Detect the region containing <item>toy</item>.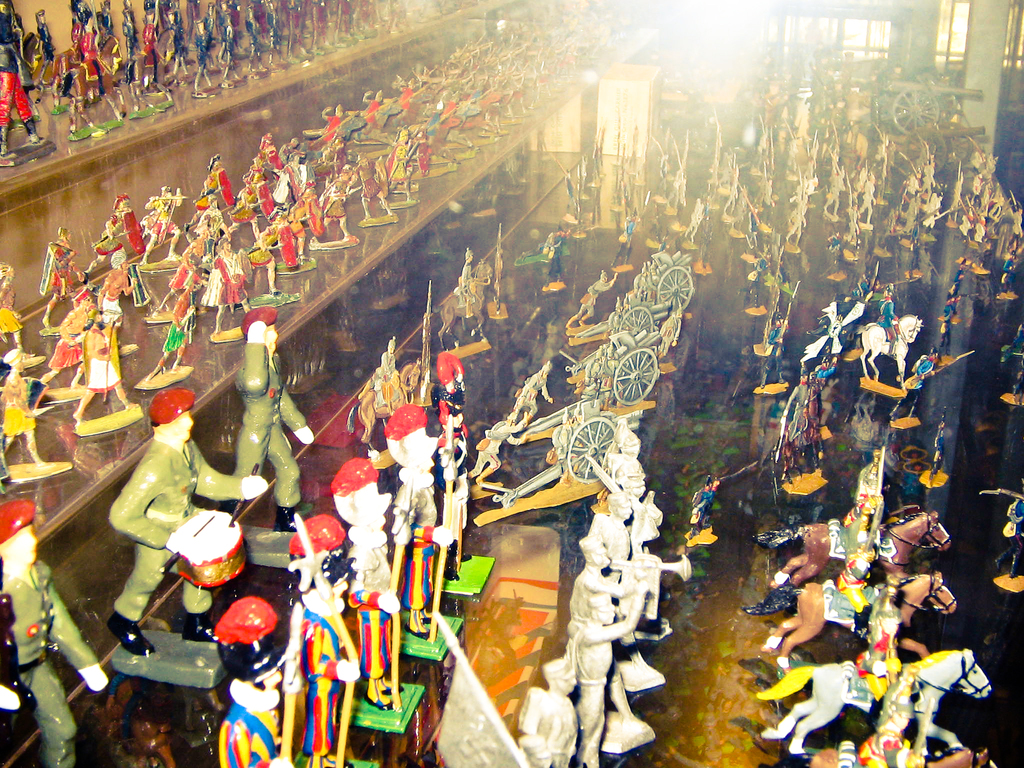
<region>484, 223, 511, 326</region>.
